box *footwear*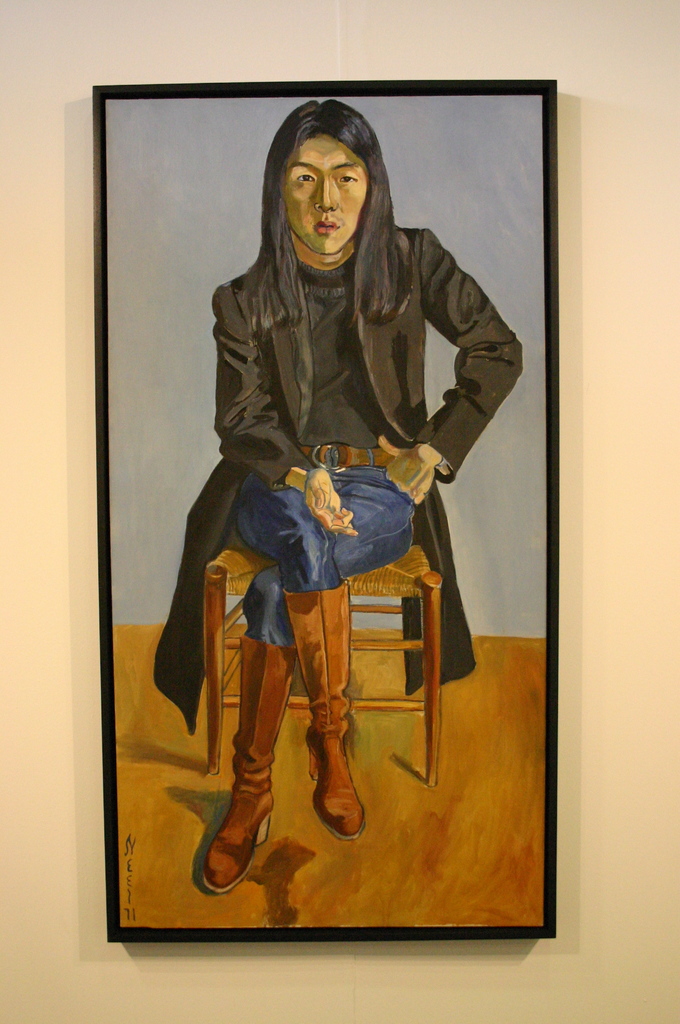
194,630,301,896
